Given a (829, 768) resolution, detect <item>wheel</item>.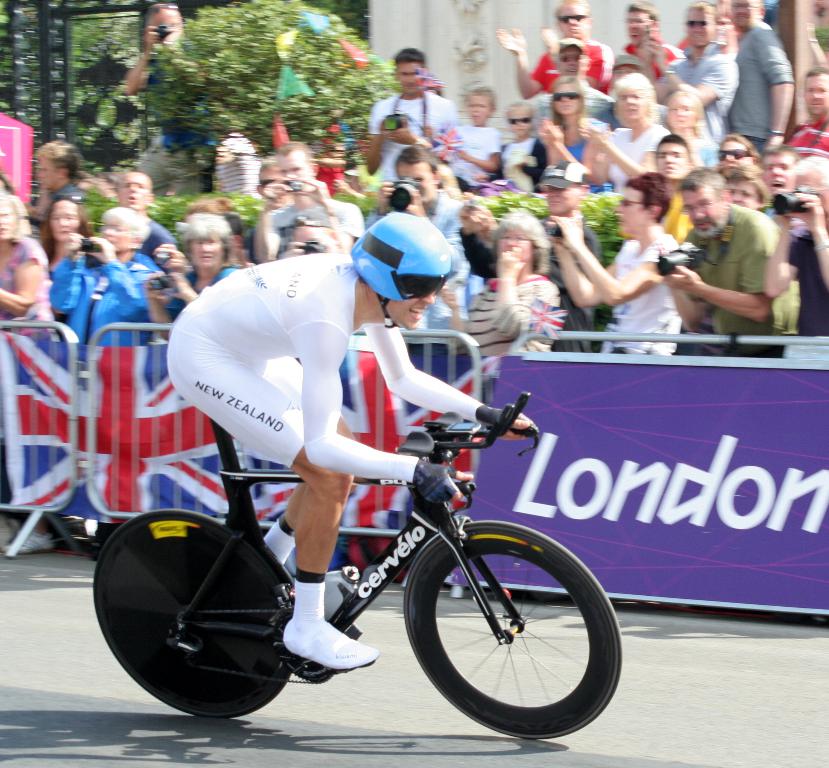
bbox=(110, 525, 295, 717).
